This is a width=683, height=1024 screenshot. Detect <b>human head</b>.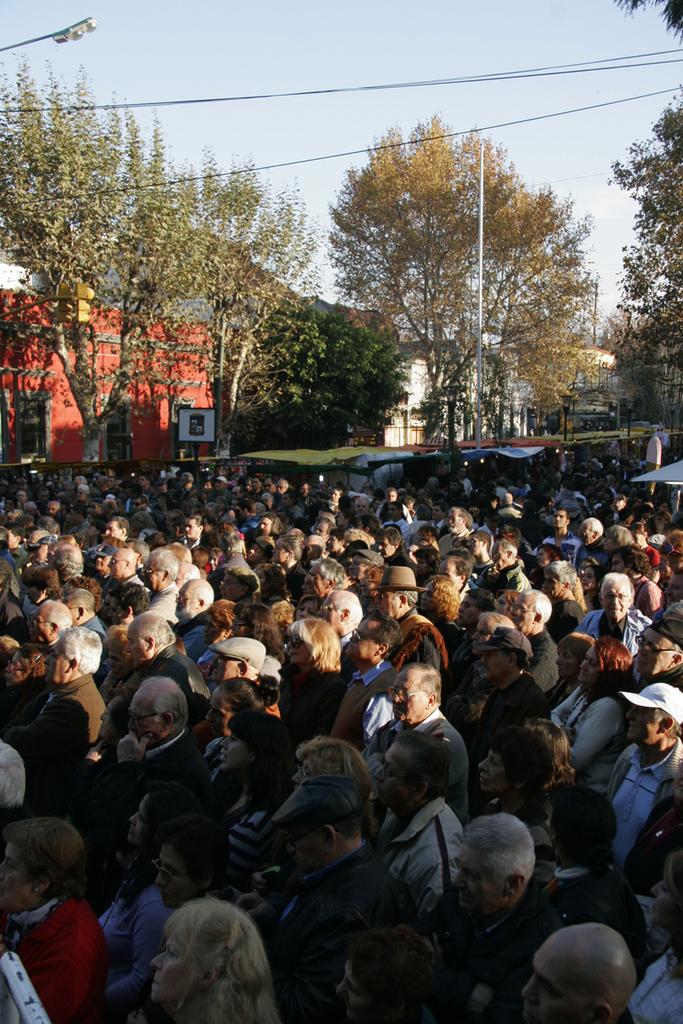
x1=451 y1=812 x2=534 y2=921.
